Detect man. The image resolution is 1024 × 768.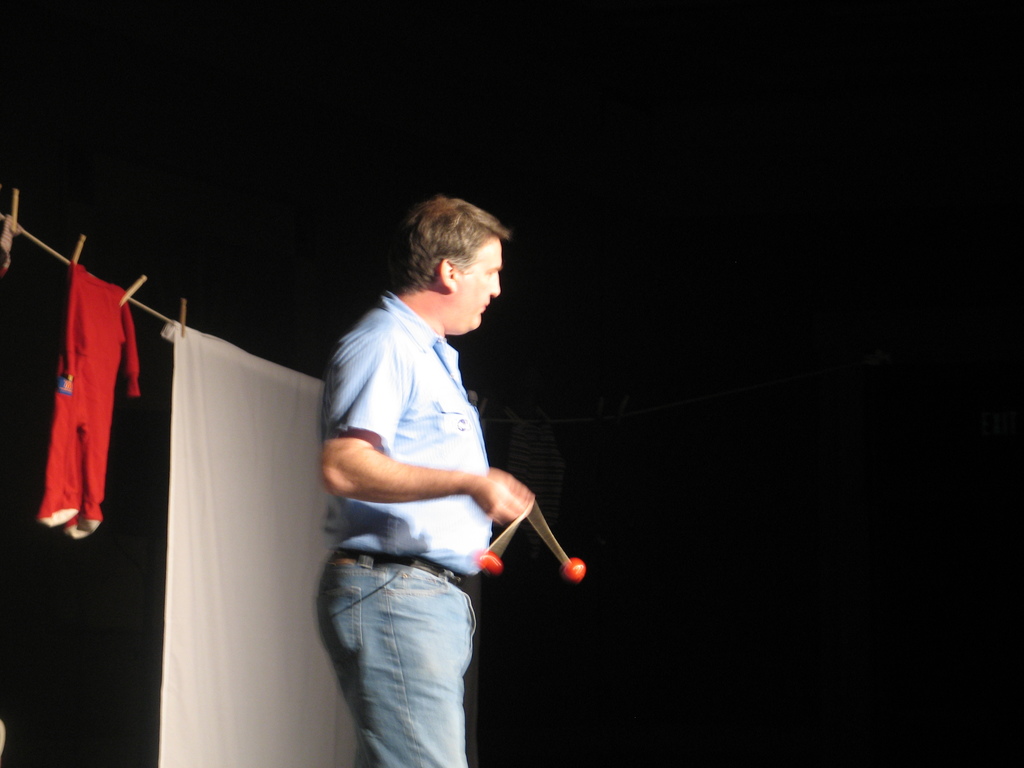
[315,197,512,767].
